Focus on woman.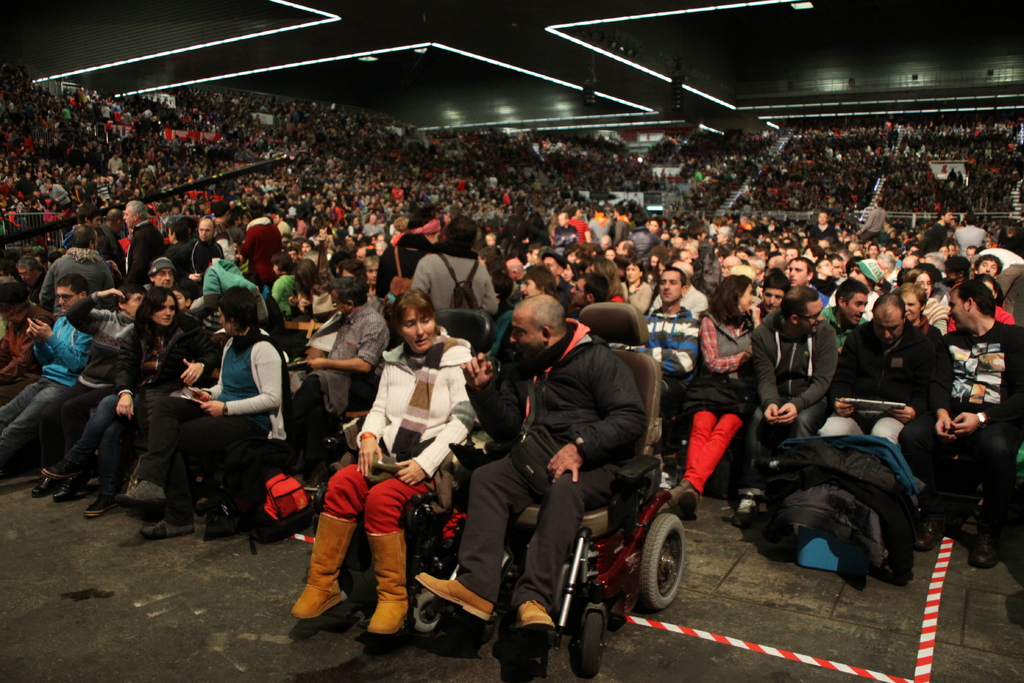
Focused at (259,251,296,310).
